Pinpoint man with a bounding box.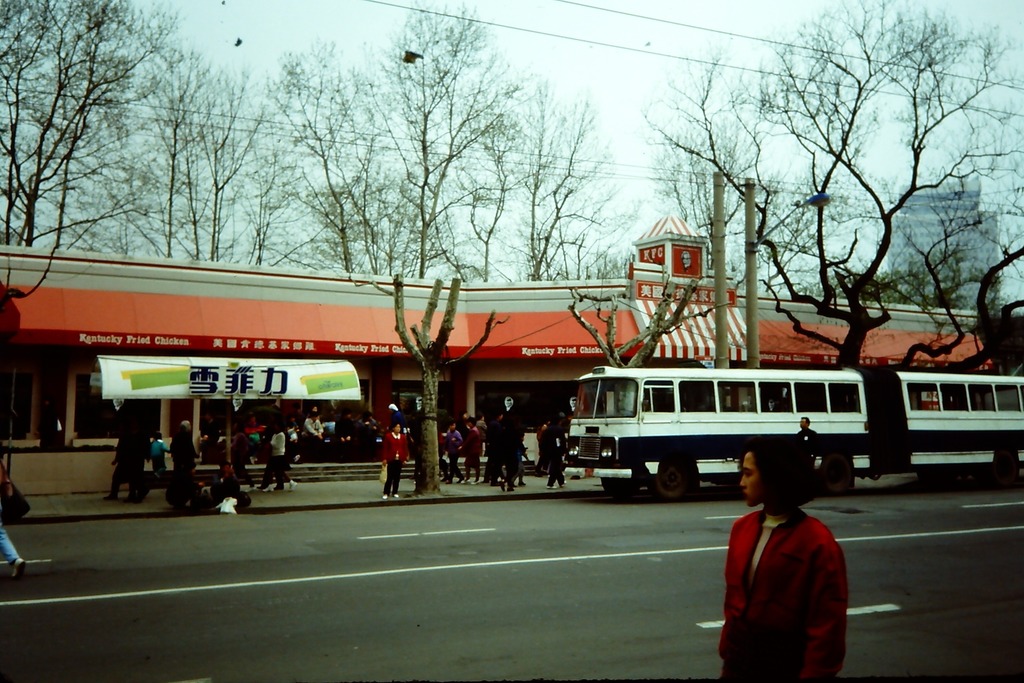
[x1=305, y1=413, x2=328, y2=448].
